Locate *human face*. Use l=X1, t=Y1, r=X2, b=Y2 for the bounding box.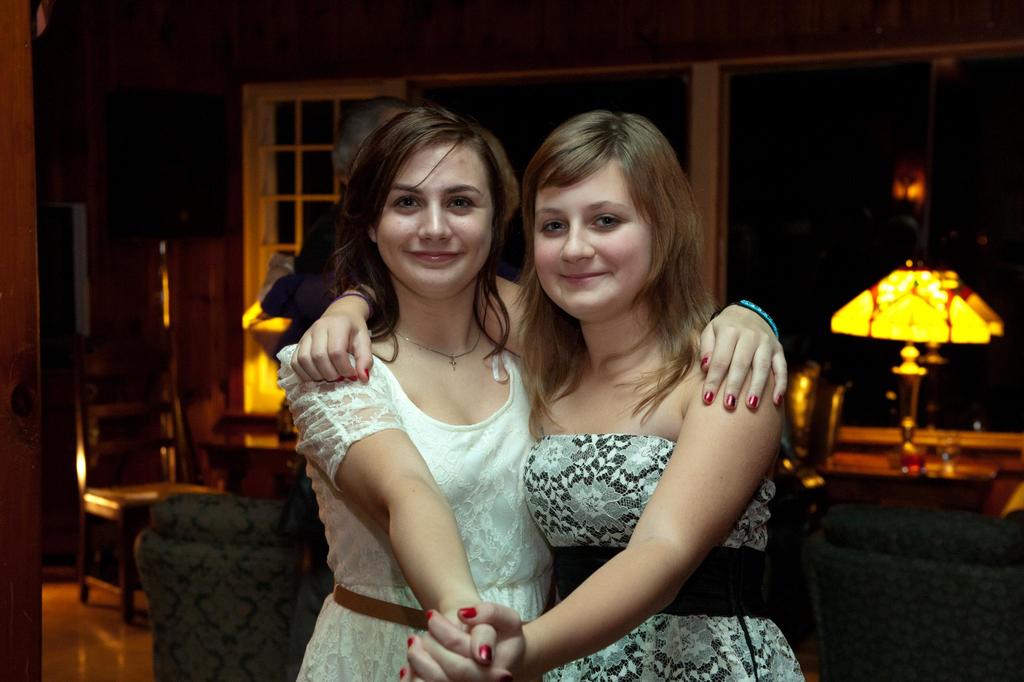
l=376, t=147, r=496, b=296.
